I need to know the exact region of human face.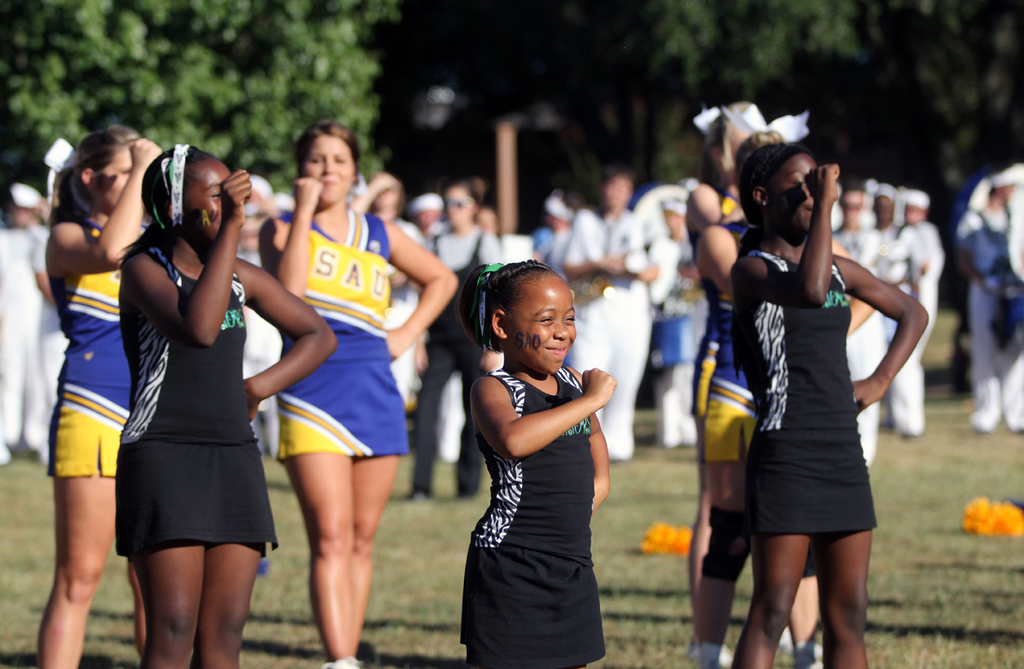
Region: 842, 186, 863, 230.
